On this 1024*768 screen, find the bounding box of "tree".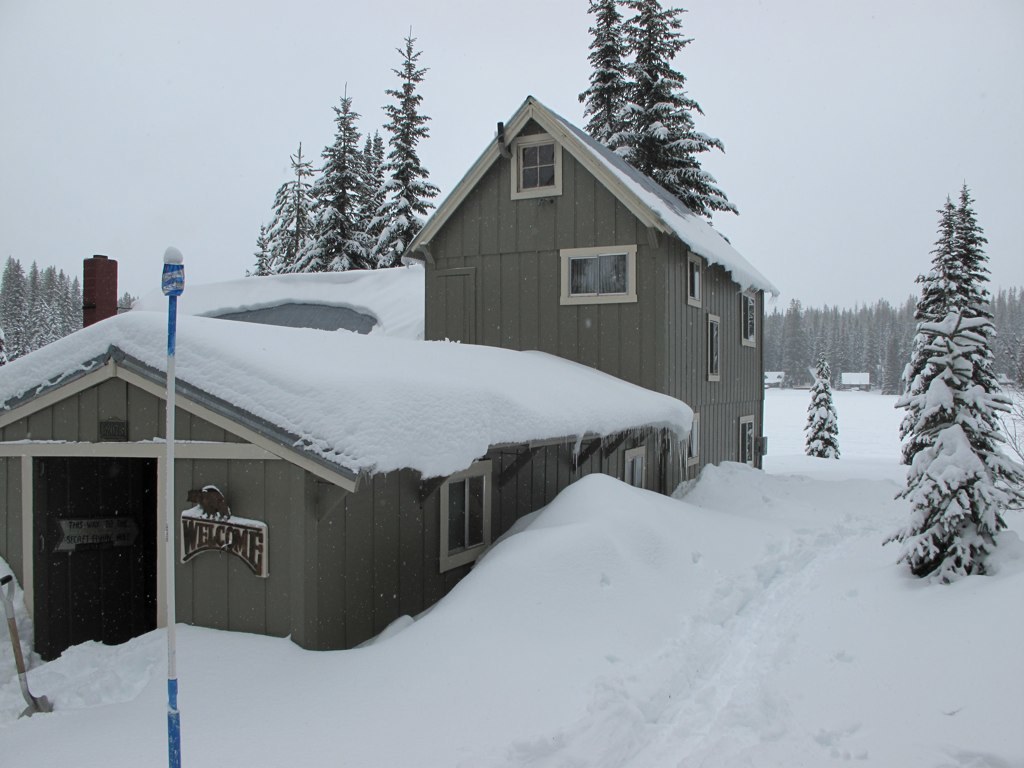
Bounding box: <region>601, 0, 741, 244</region>.
